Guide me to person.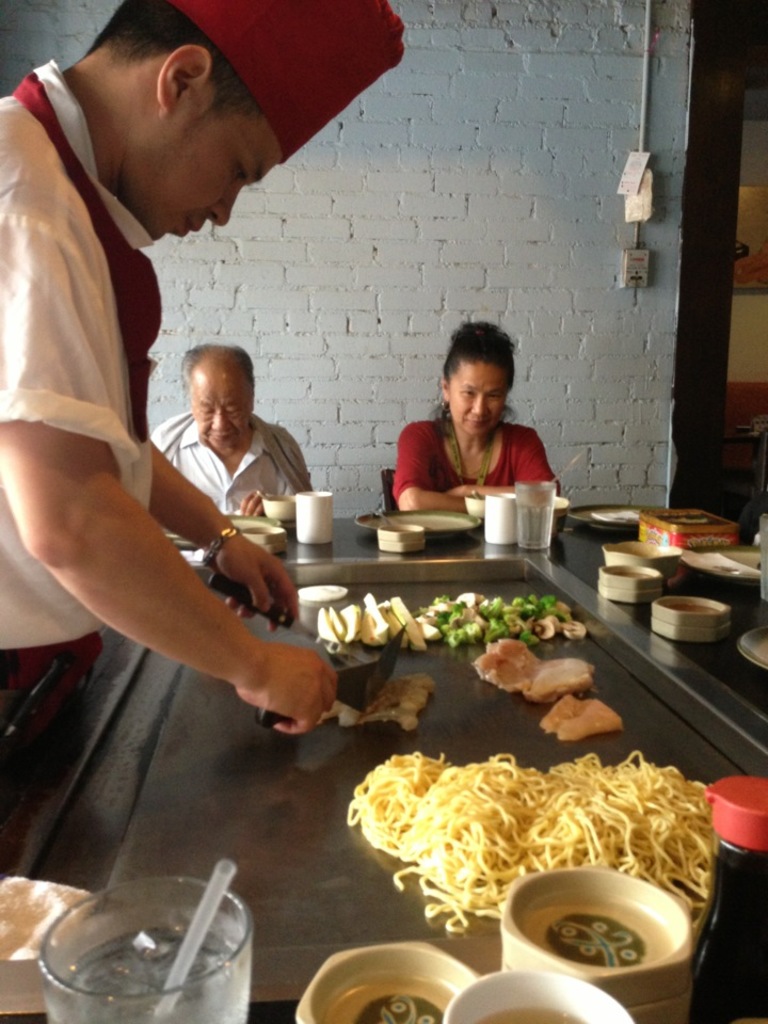
Guidance: left=0, top=0, right=415, bottom=739.
